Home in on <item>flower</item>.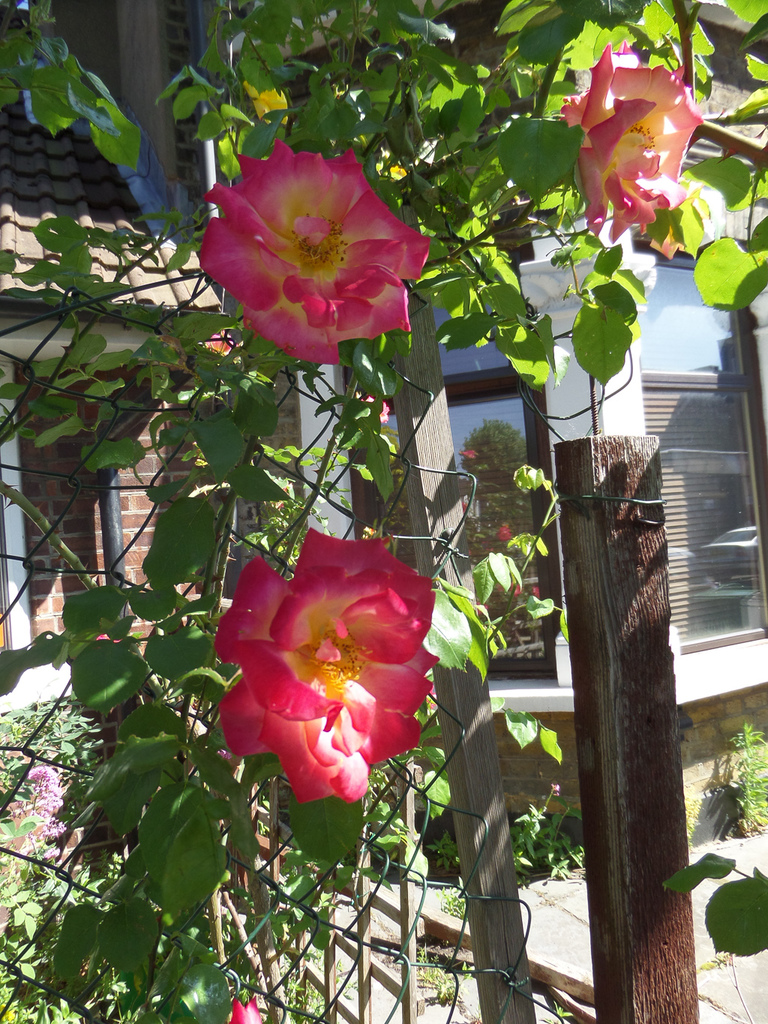
Homed in at <bbox>563, 40, 698, 240</bbox>.
